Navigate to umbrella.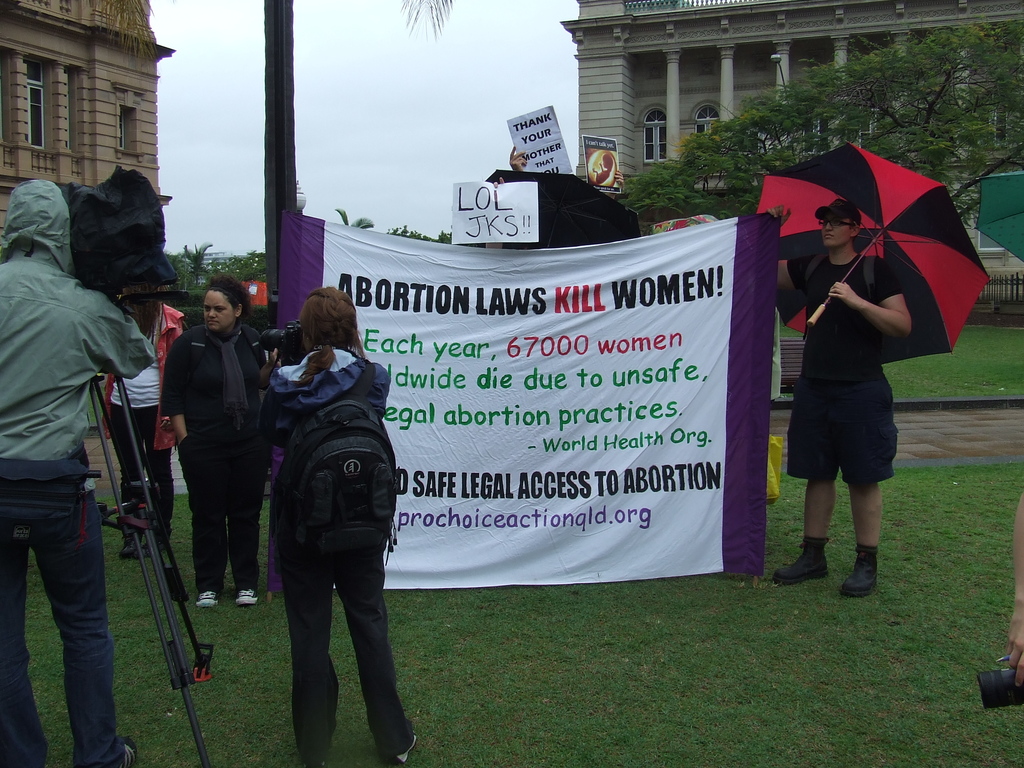
Navigation target: crop(758, 141, 991, 368).
